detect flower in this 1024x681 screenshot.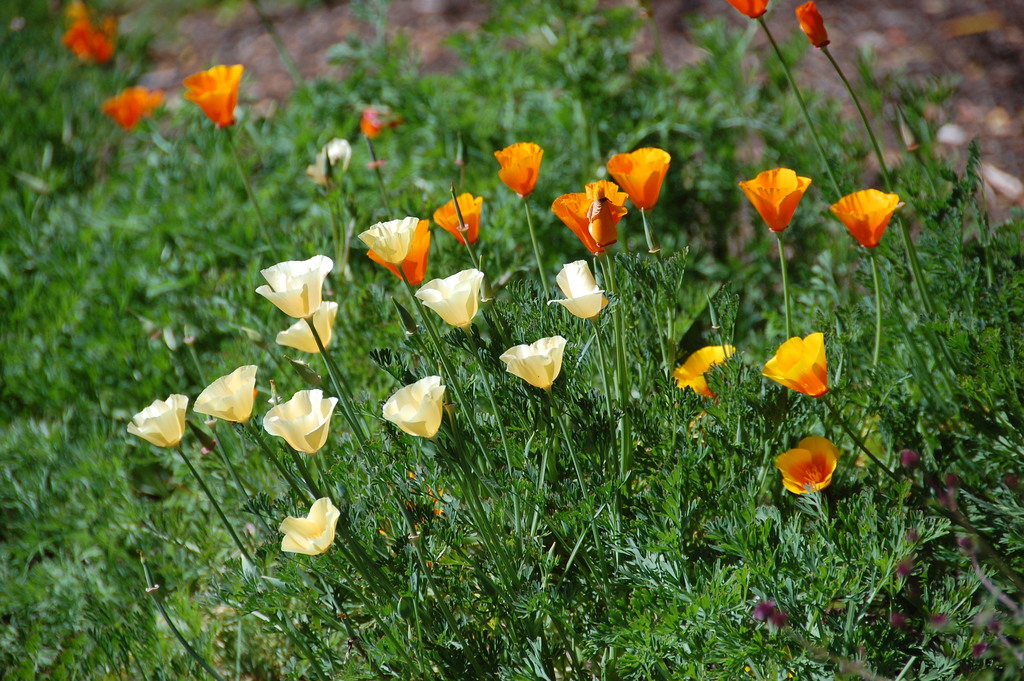
Detection: select_region(380, 374, 446, 437).
